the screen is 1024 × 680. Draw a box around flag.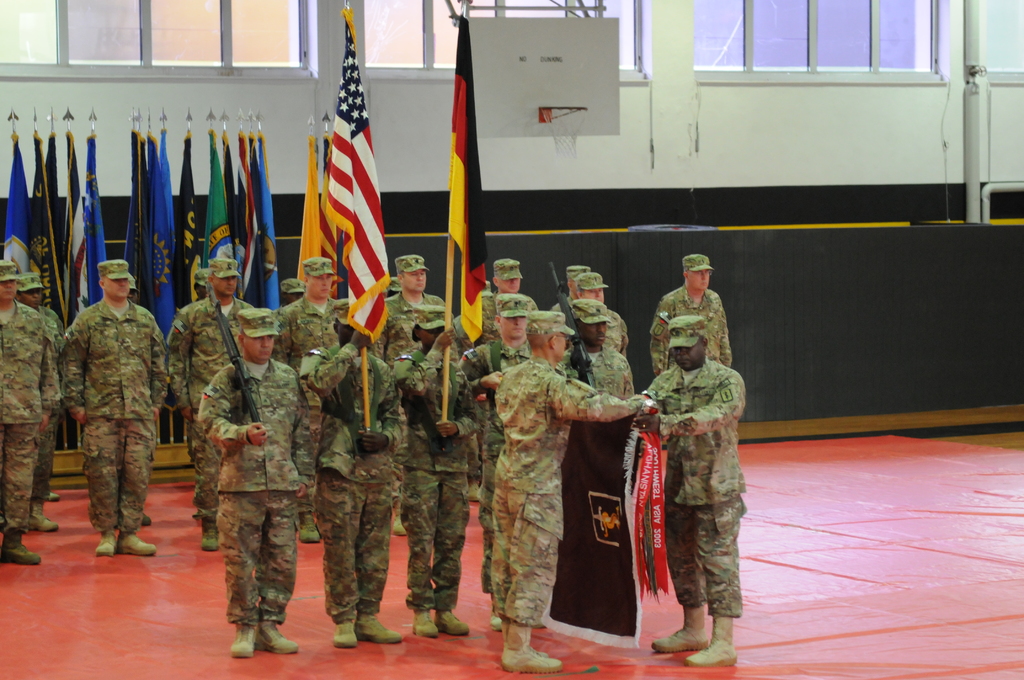
crop(65, 131, 90, 321).
